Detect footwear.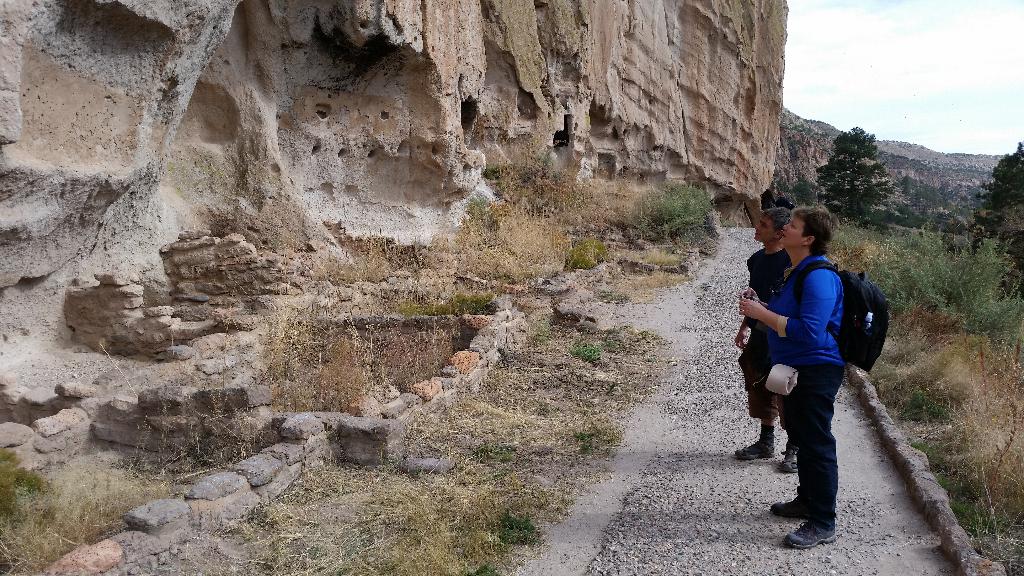
Detected at [left=772, top=493, right=847, bottom=545].
